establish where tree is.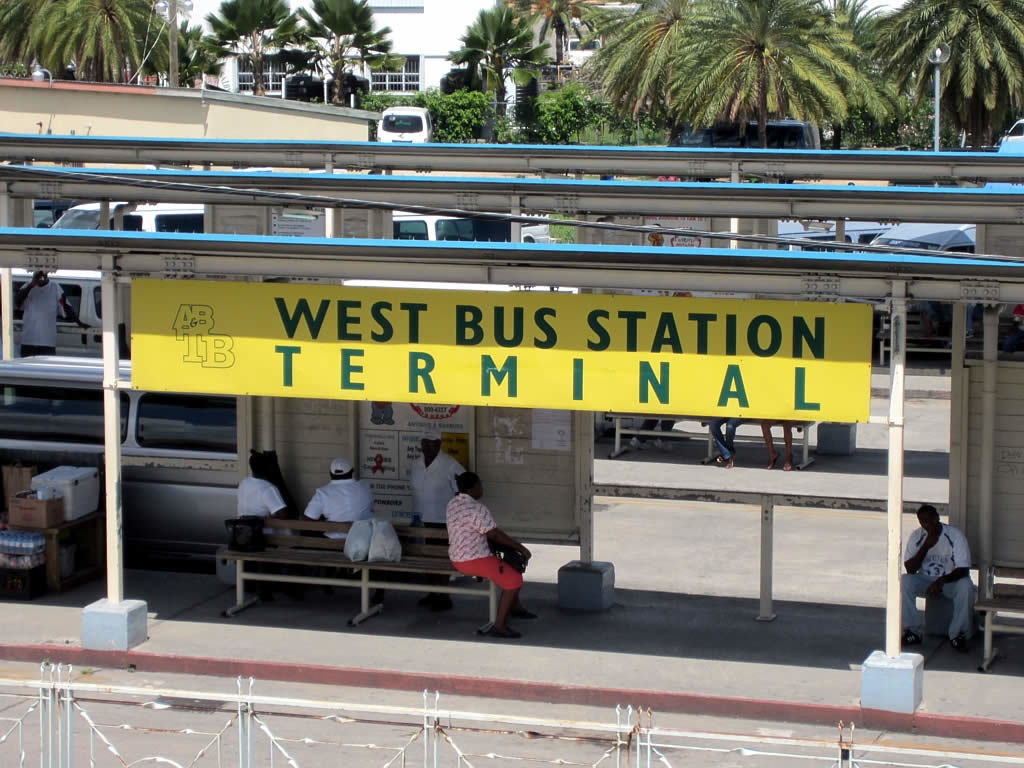
Established at 536:86:584:145.
